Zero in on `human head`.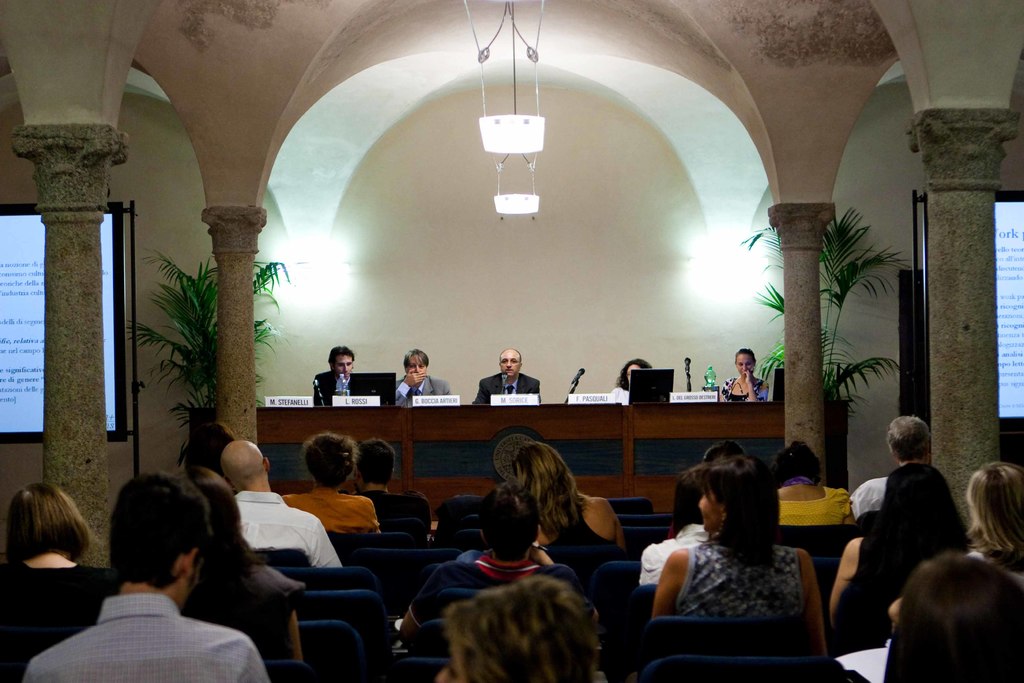
Zeroed in: <bbox>736, 346, 758, 377</bbox>.
